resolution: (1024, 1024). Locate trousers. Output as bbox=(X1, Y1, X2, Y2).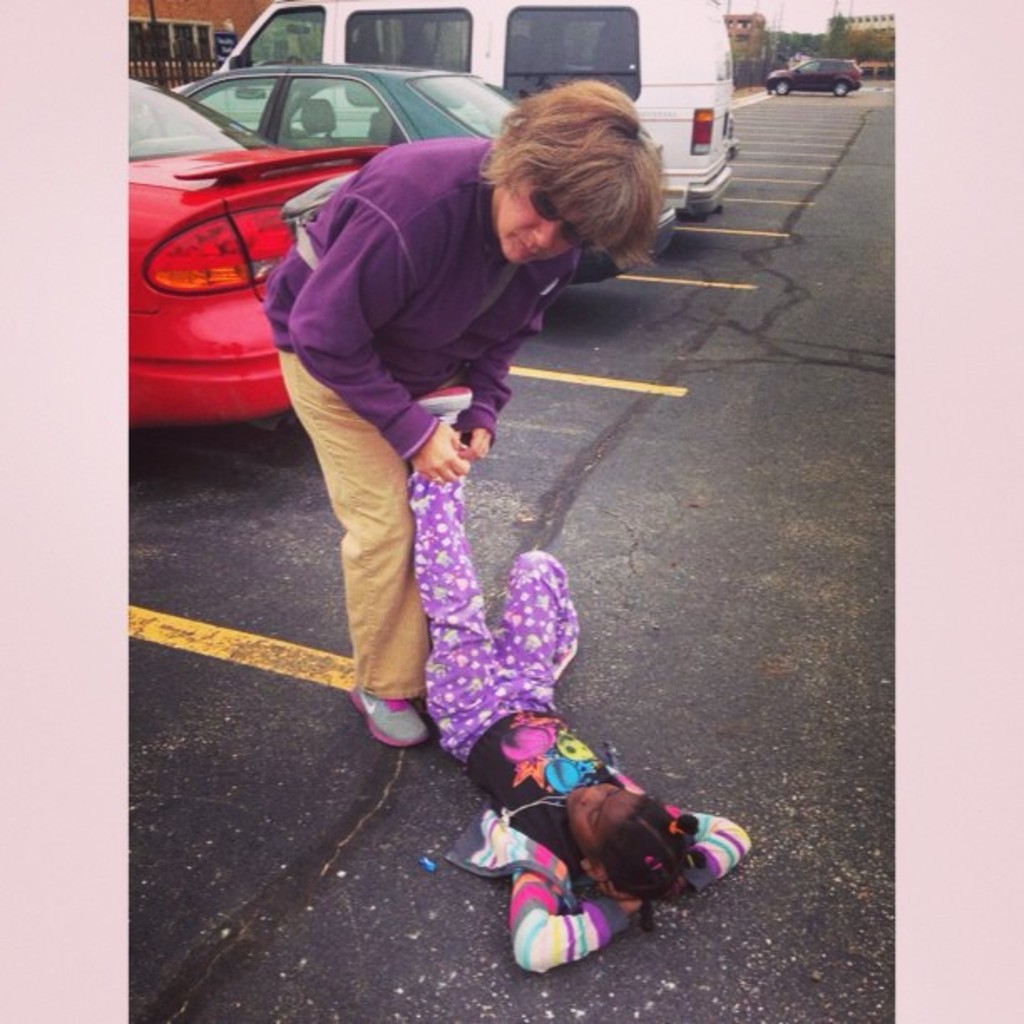
bbox=(291, 371, 463, 730).
